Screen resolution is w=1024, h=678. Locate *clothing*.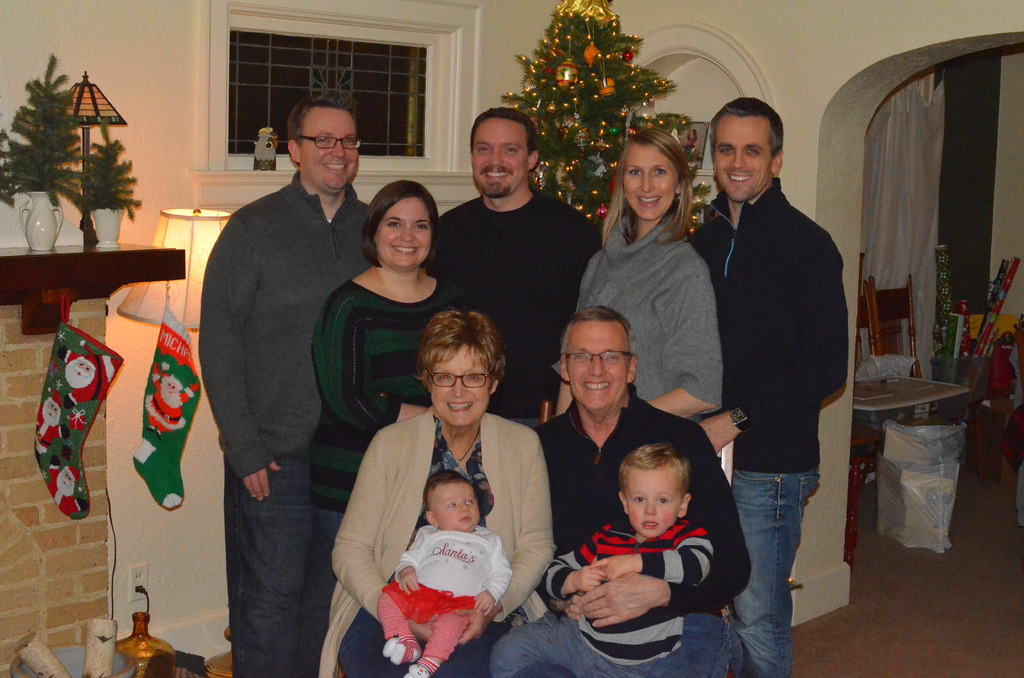
<region>185, 113, 366, 629</region>.
